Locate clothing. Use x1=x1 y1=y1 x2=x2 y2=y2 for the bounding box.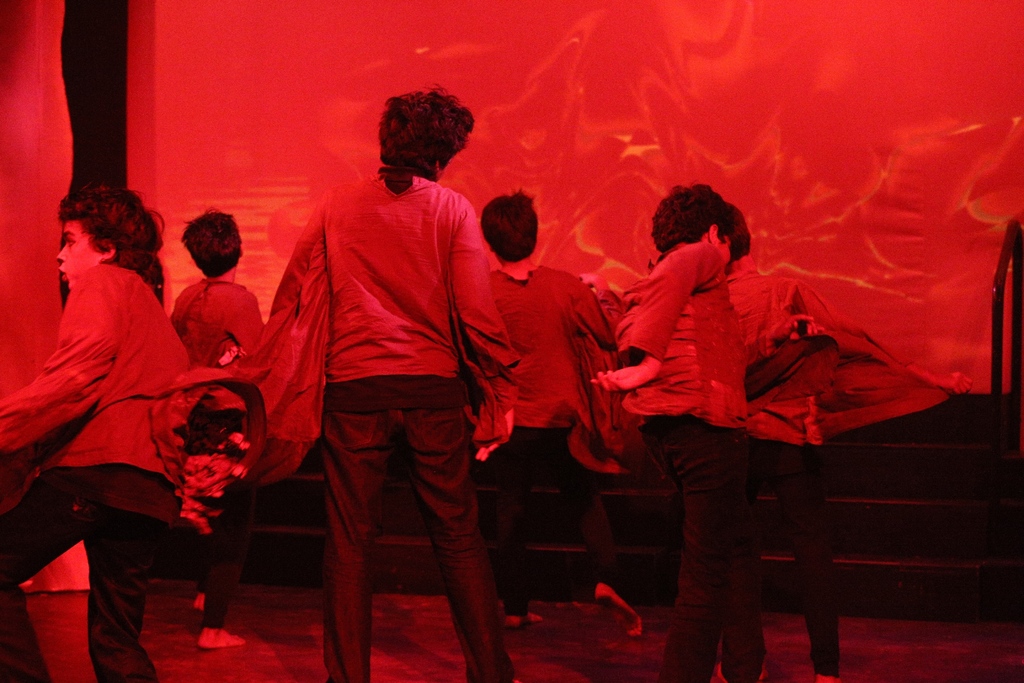
x1=737 y1=315 x2=916 y2=668.
